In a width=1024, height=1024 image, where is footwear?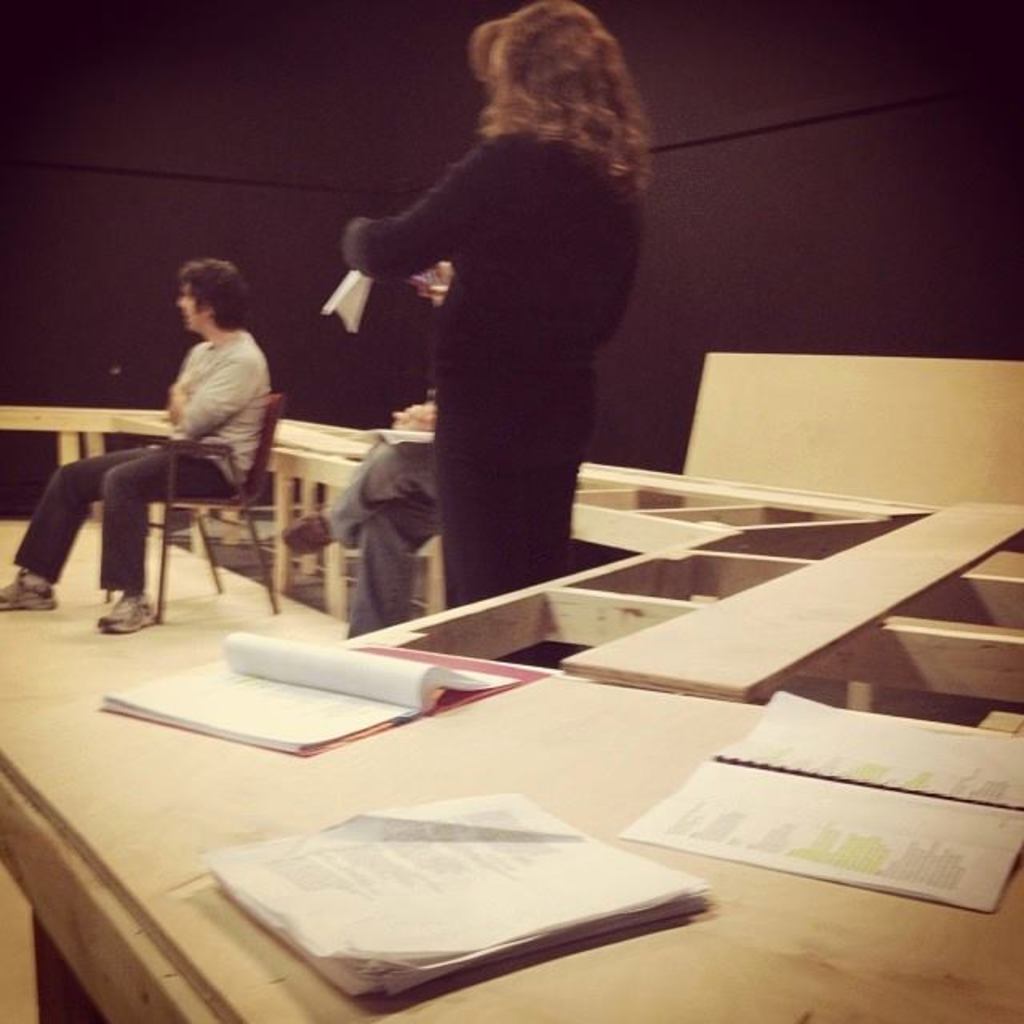
0, 562, 66, 611.
